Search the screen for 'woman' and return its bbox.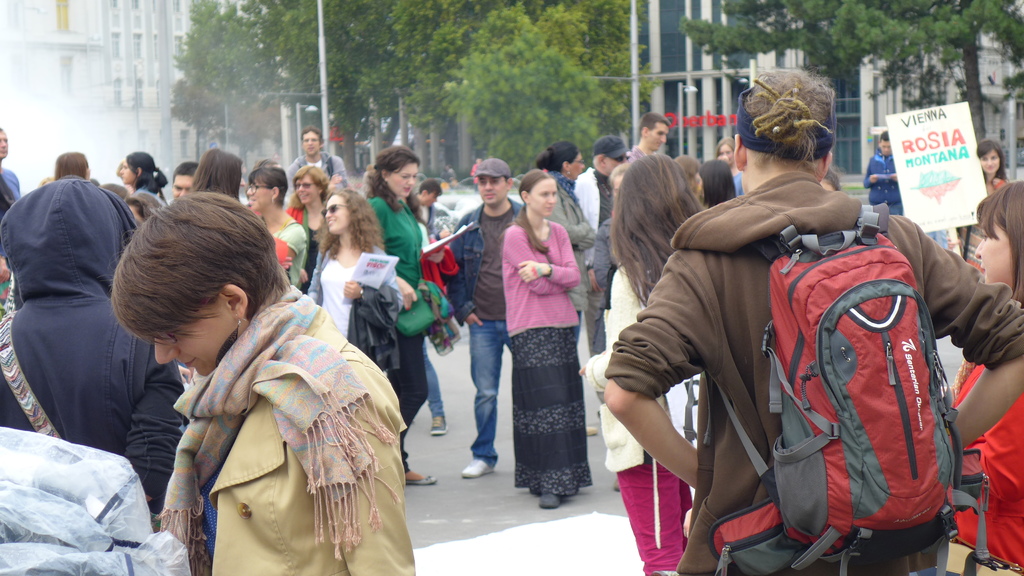
Found: [left=950, top=179, right=1023, bottom=574].
